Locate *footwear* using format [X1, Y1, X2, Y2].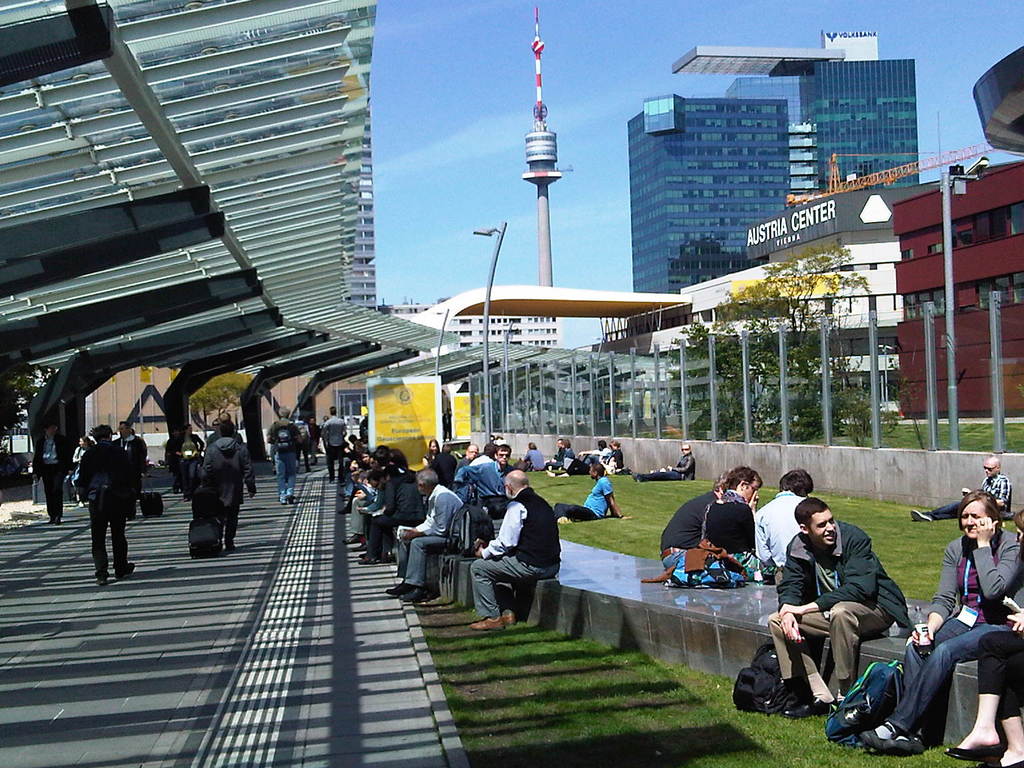
[225, 543, 234, 553].
